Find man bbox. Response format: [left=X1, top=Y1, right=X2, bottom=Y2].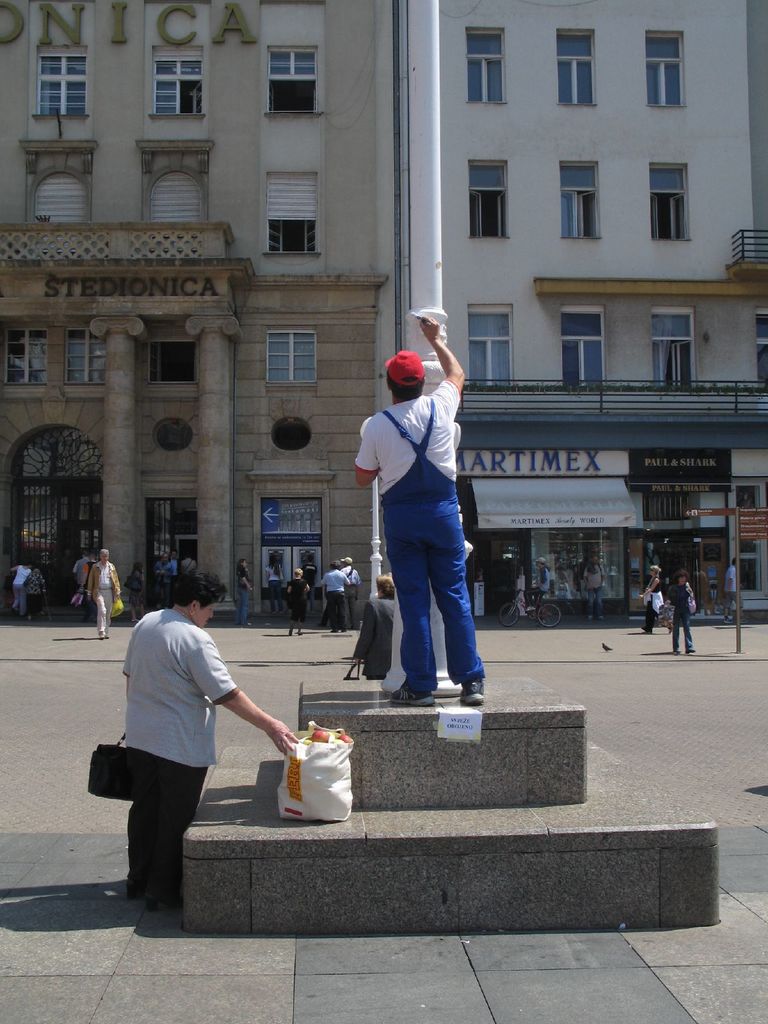
[left=723, top=556, right=745, bottom=623].
